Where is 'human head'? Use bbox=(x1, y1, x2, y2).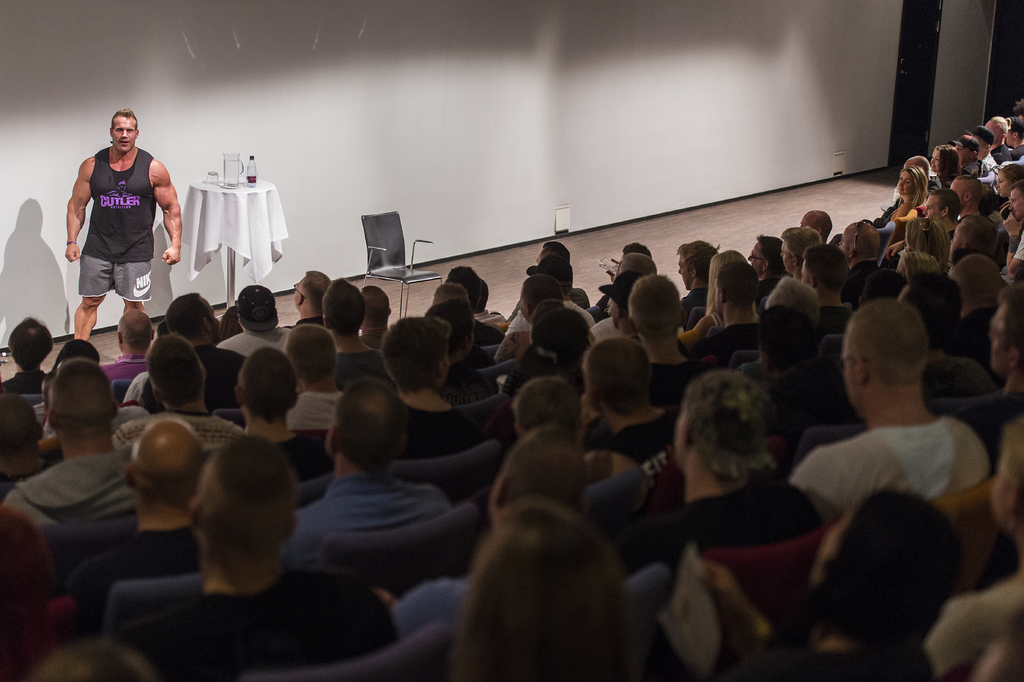
bbox=(627, 278, 681, 340).
